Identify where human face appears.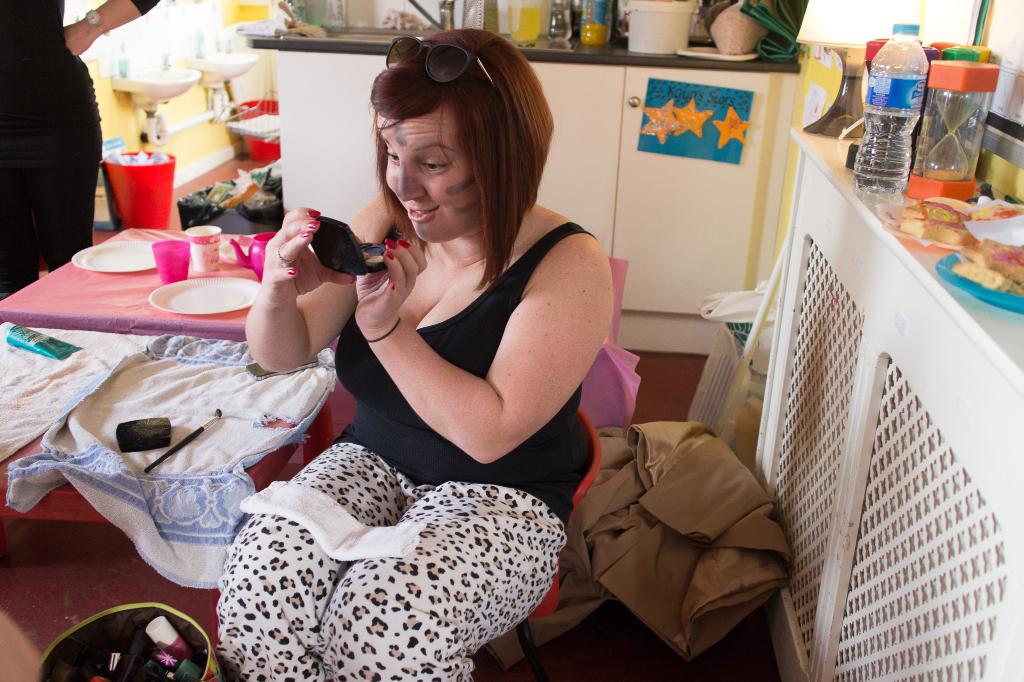
Appears at select_region(367, 74, 524, 239).
